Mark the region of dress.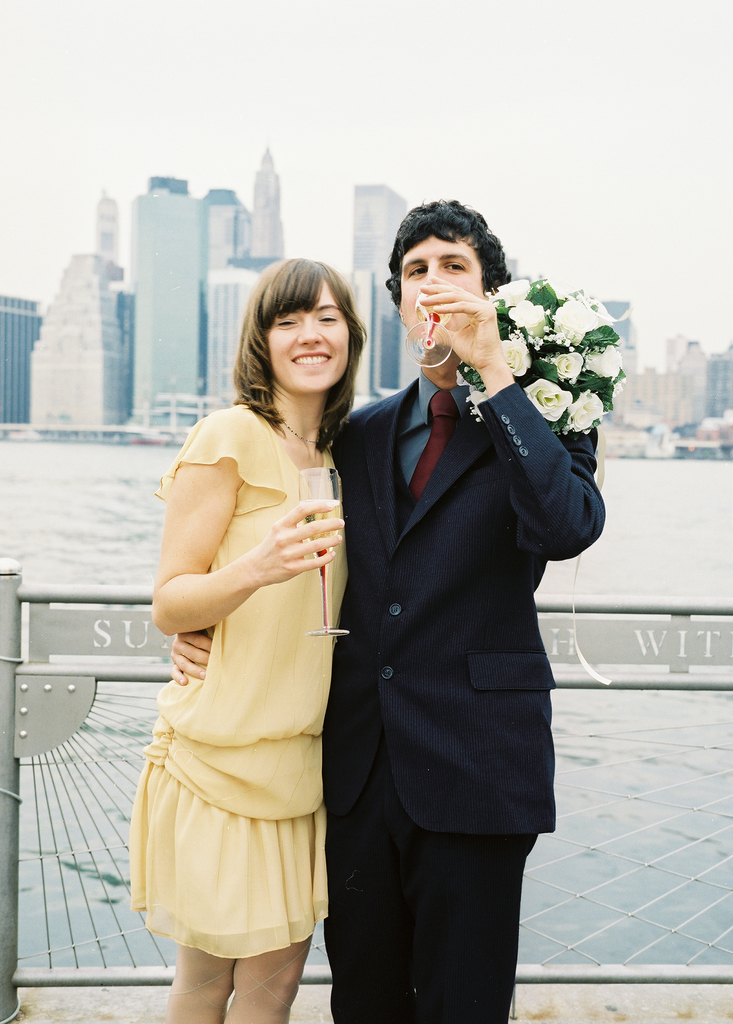
Region: box(127, 406, 352, 959).
